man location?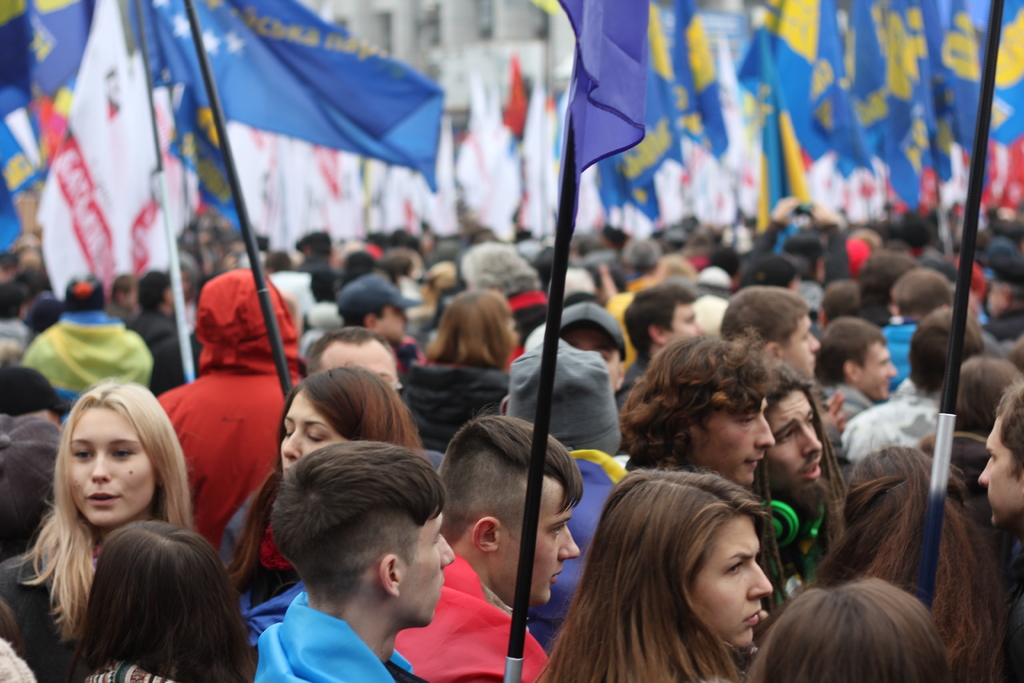
rect(21, 268, 152, 404)
